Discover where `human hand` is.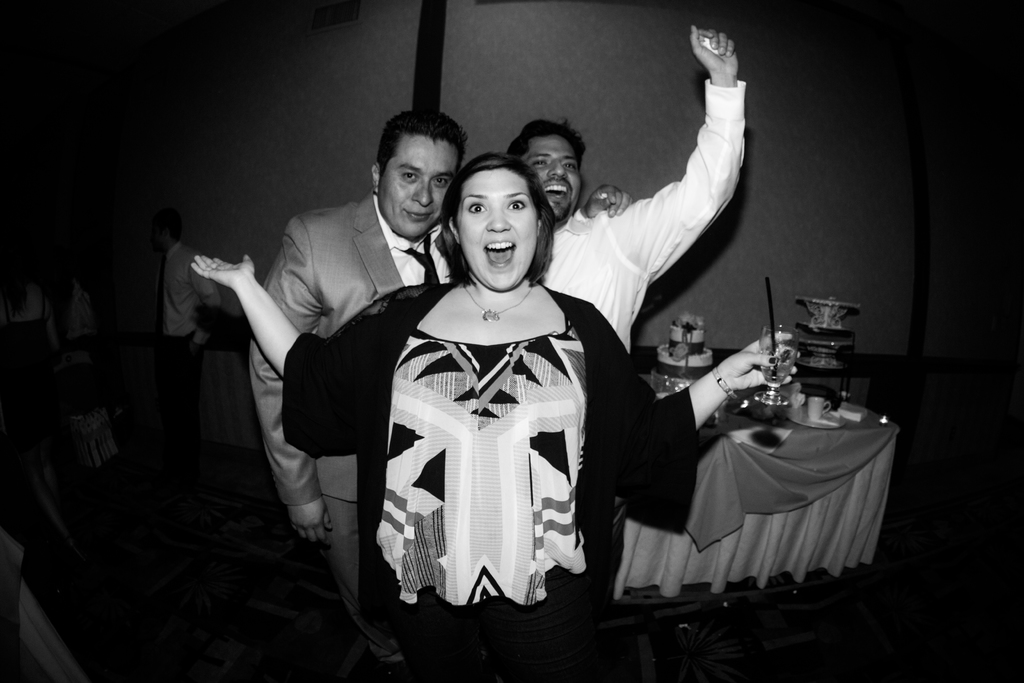
Discovered at left=691, top=21, right=740, bottom=76.
